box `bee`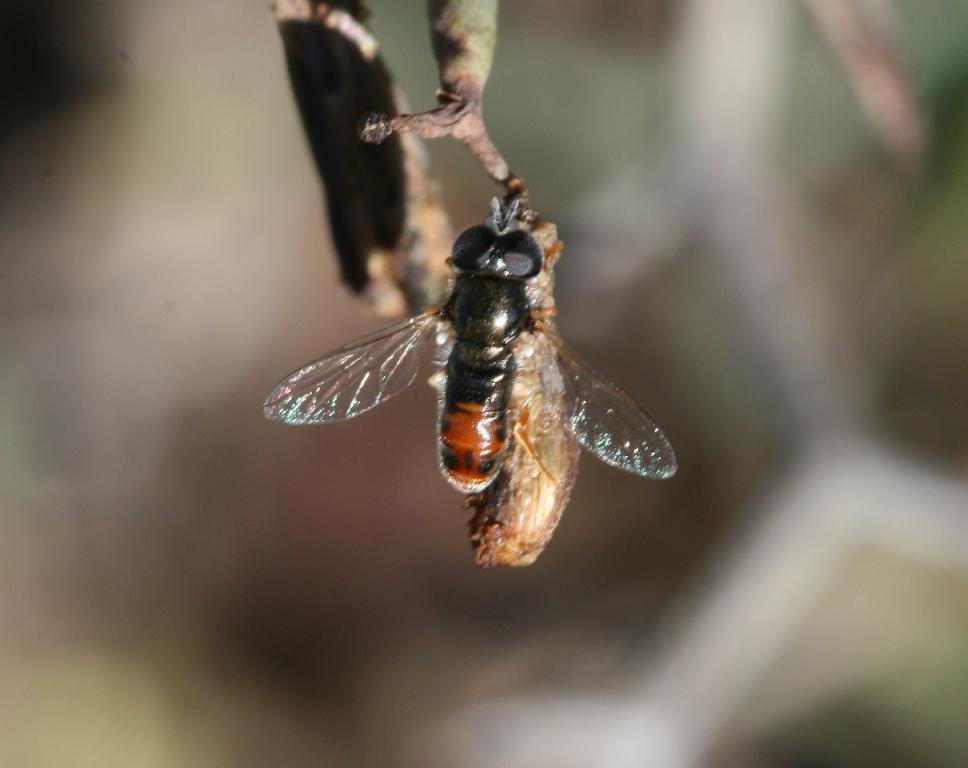
pyautogui.locateOnScreen(373, 163, 700, 594)
